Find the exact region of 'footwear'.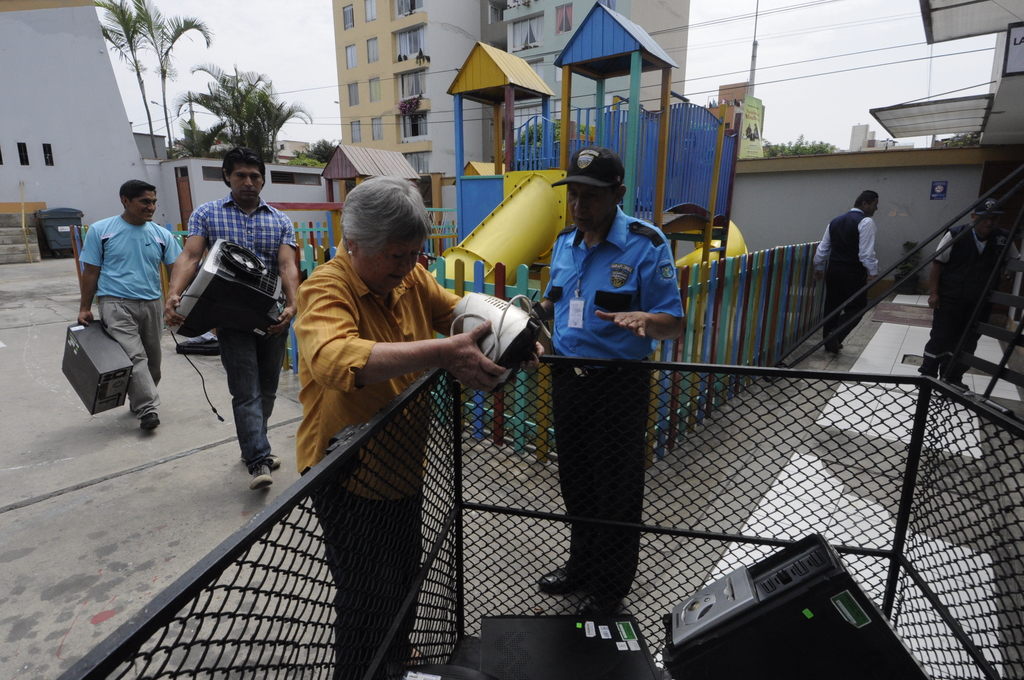
Exact region: [138,410,162,433].
